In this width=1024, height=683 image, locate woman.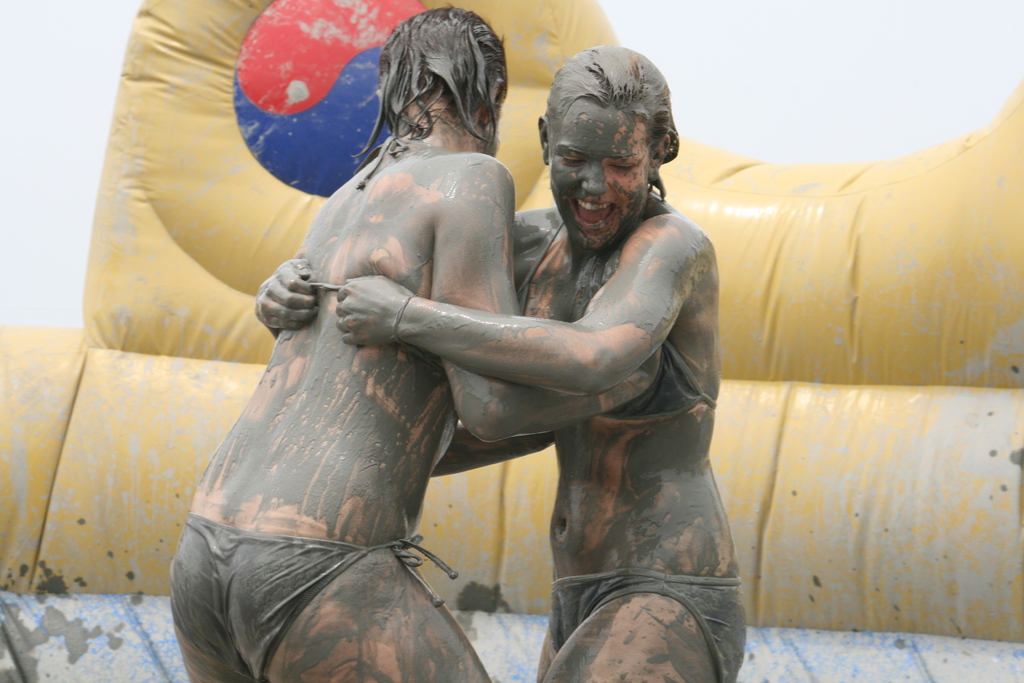
Bounding box: bbox(168, 4, 657, 682).
